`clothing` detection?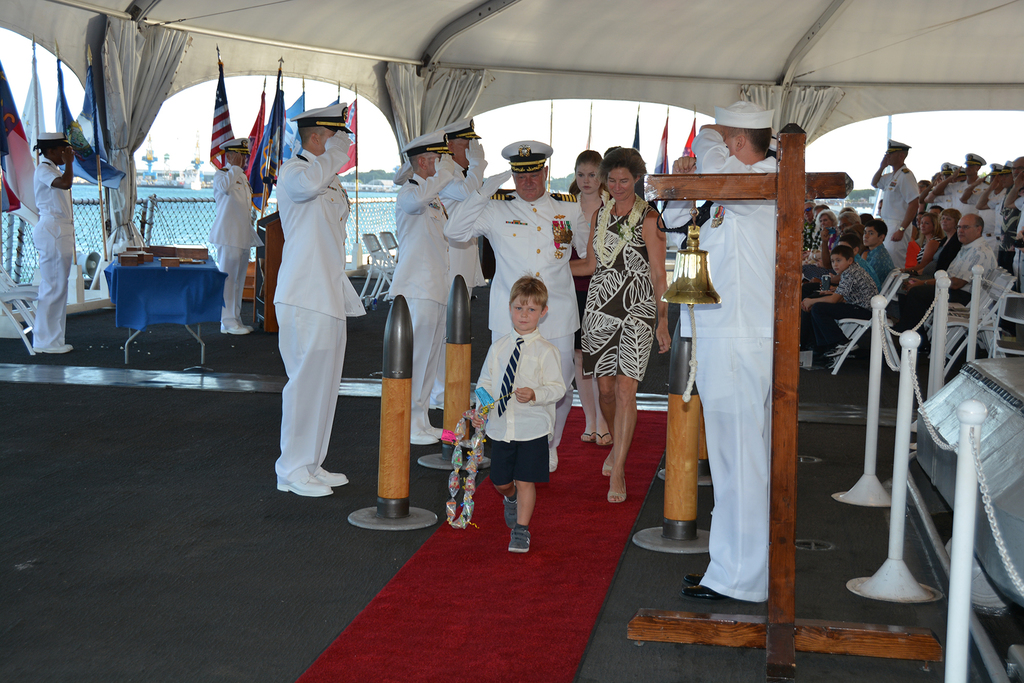
<region>942, 173, 977, 220</region>
